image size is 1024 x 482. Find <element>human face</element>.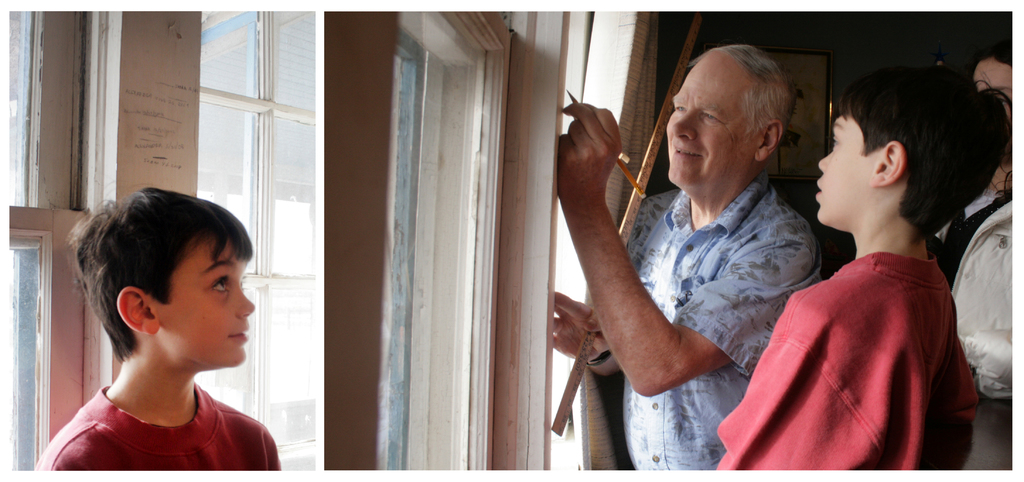
159 240 255 364.
